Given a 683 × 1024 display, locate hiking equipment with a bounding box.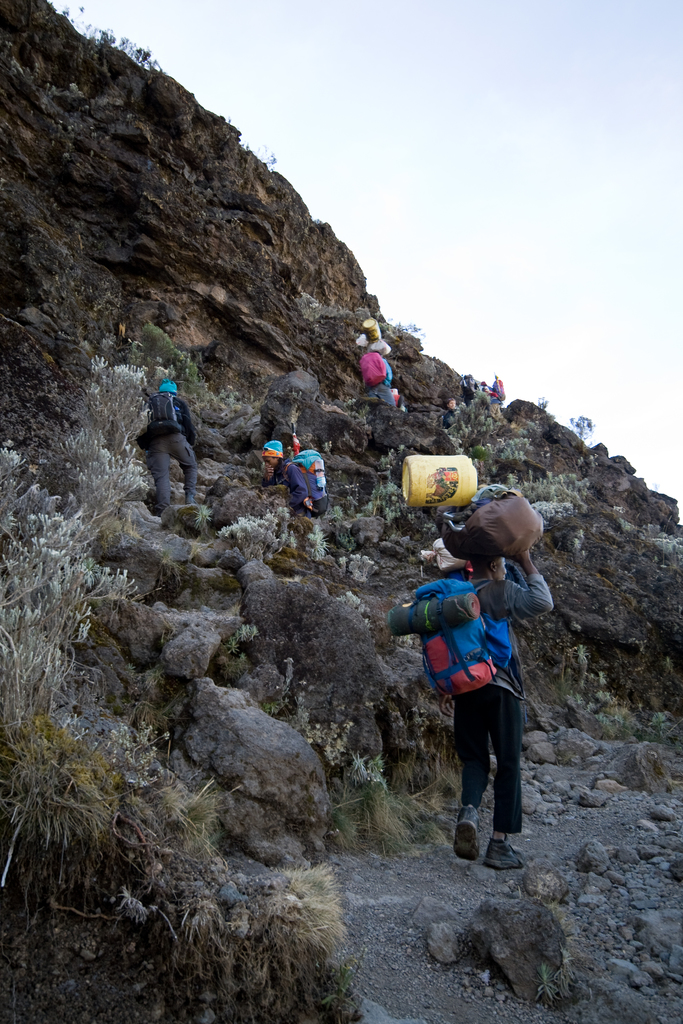
Located: <region>370, 571, 509, 693</region>.
